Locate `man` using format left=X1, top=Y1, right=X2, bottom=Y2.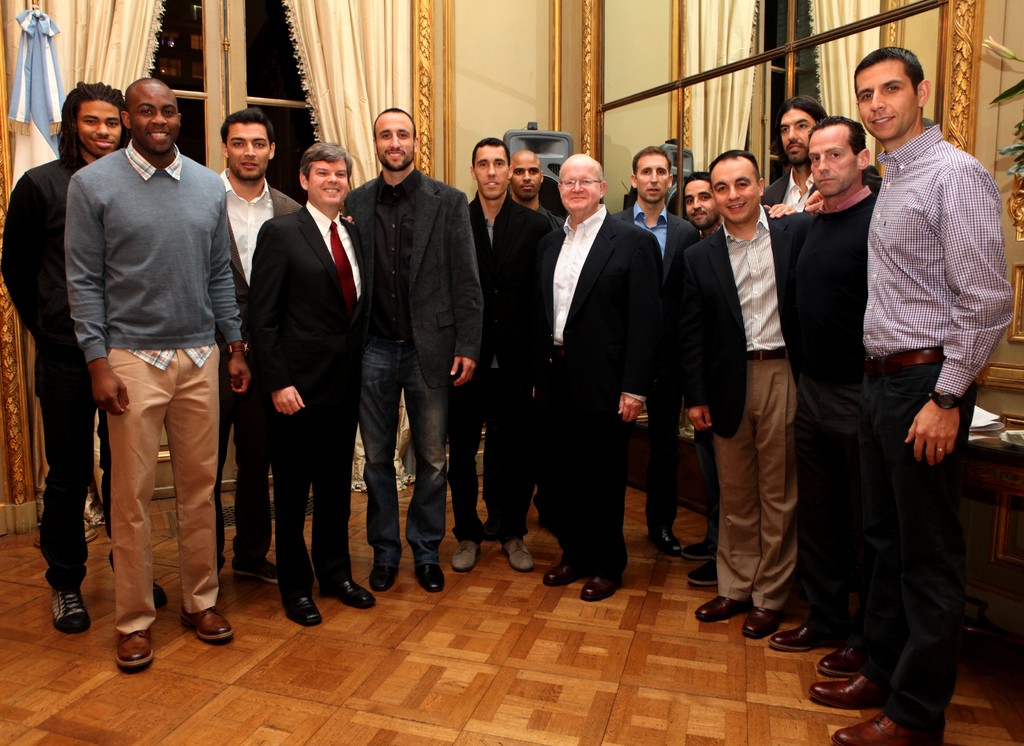
left=687, top=173, right=797, bottom=592.
